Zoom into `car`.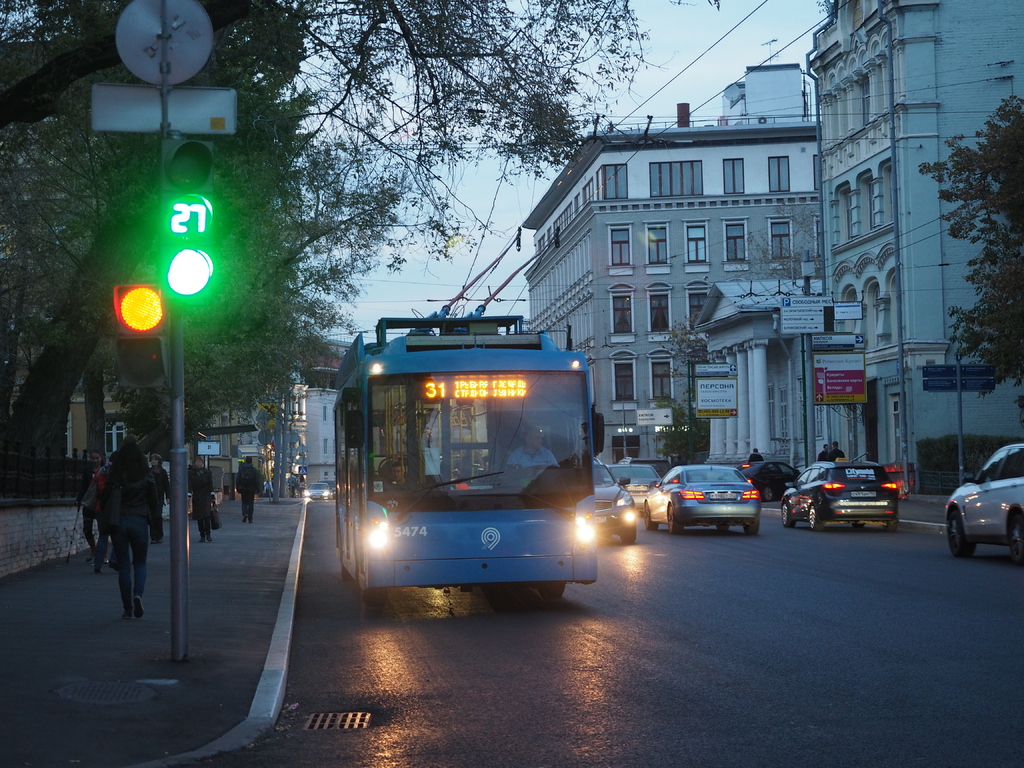
Zoom target: (738,460,800,504).
